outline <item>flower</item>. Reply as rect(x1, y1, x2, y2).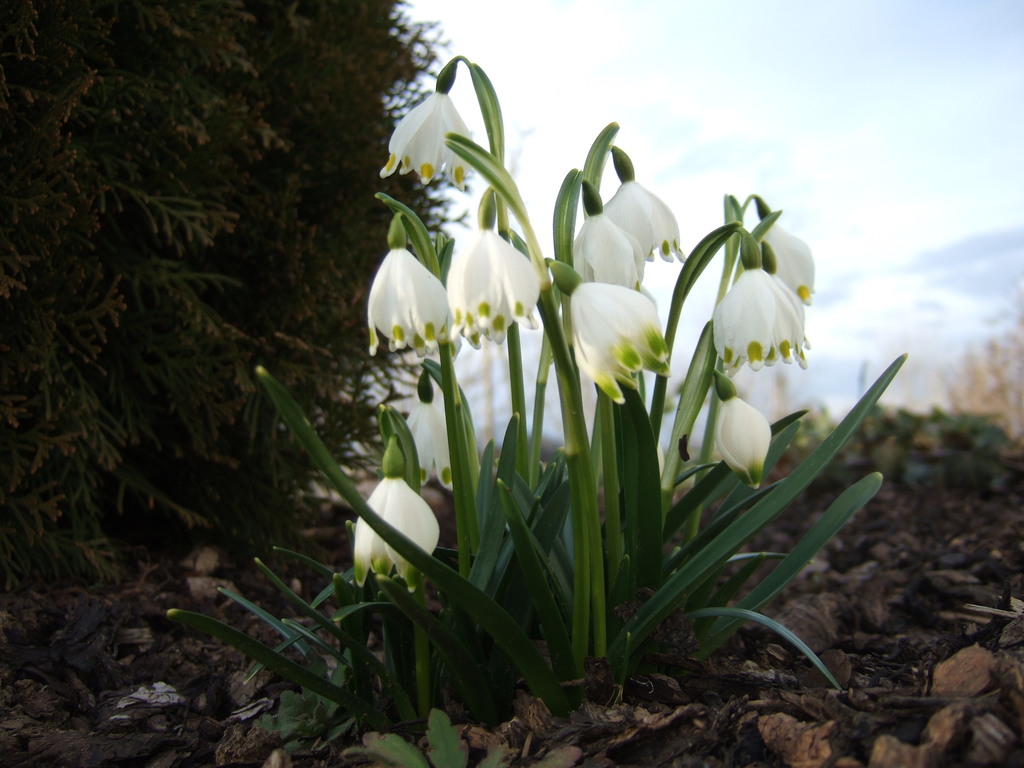
rect(403, 397, 461, 491).
